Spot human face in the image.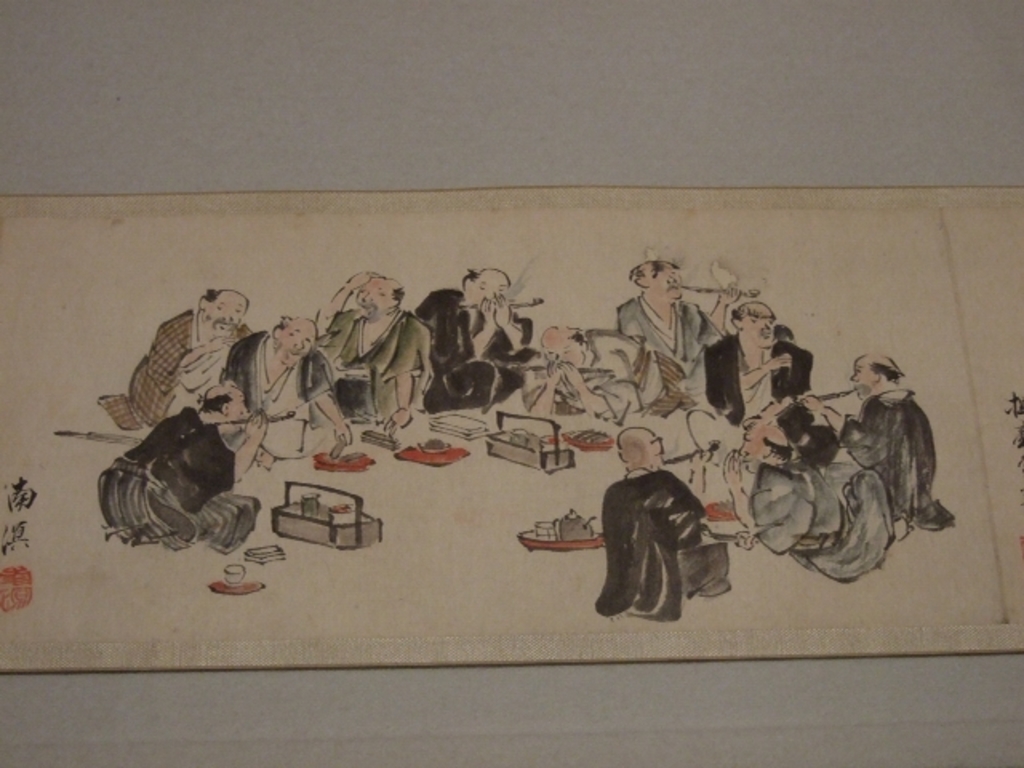
human face found at rect(200, 288, 240, 342).
